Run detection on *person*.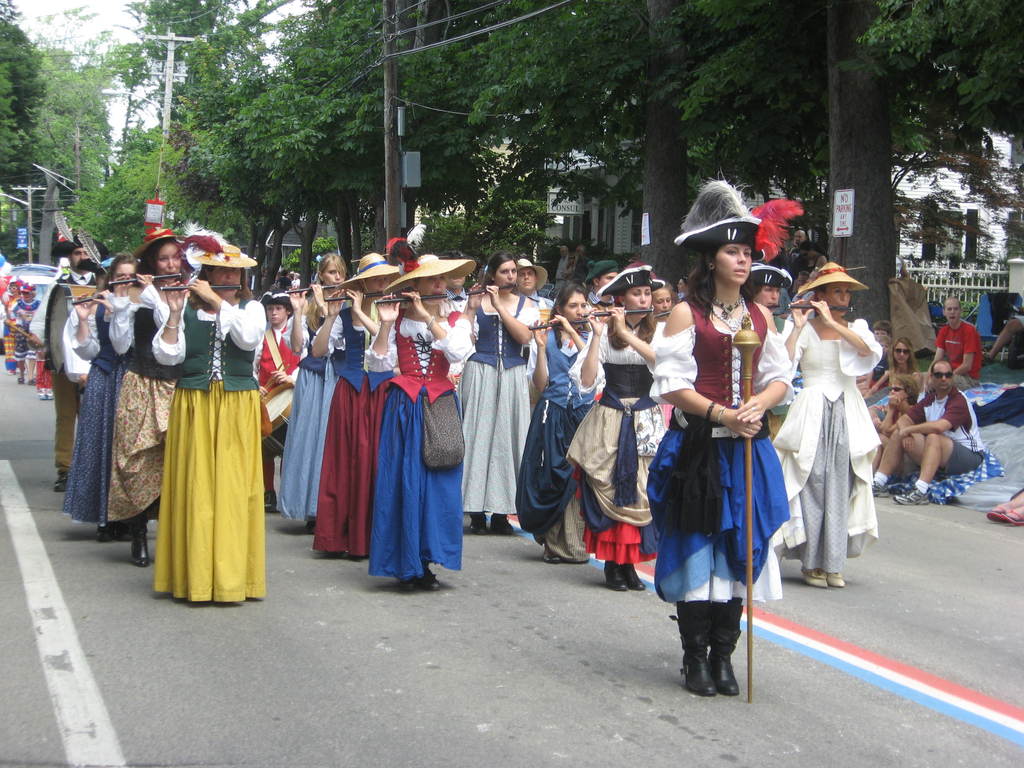
Result: crop(655, 221, 792, 701).
